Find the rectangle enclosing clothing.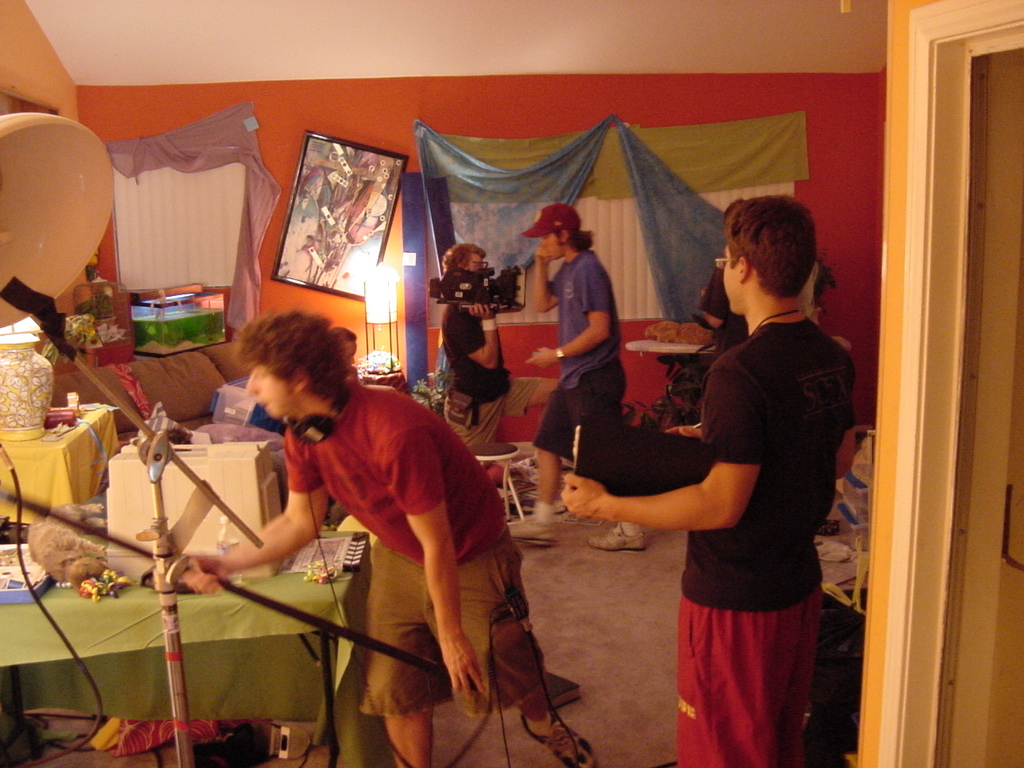
[426, 289, 523, 480].
